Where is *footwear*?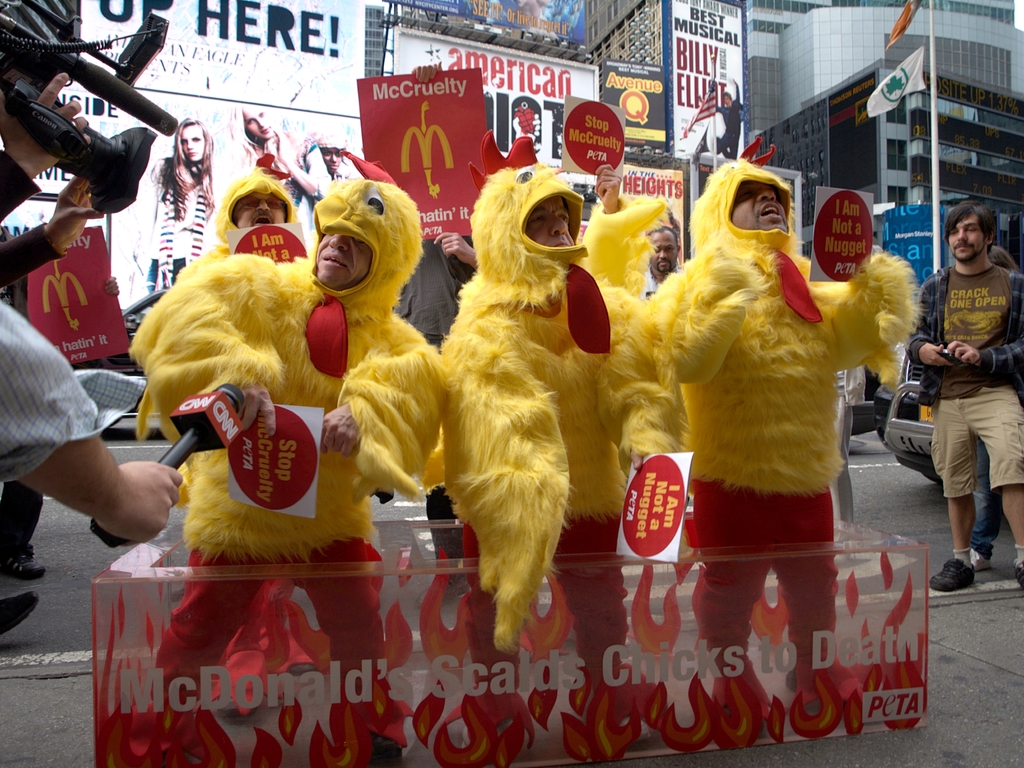
[419,571,471,609].
